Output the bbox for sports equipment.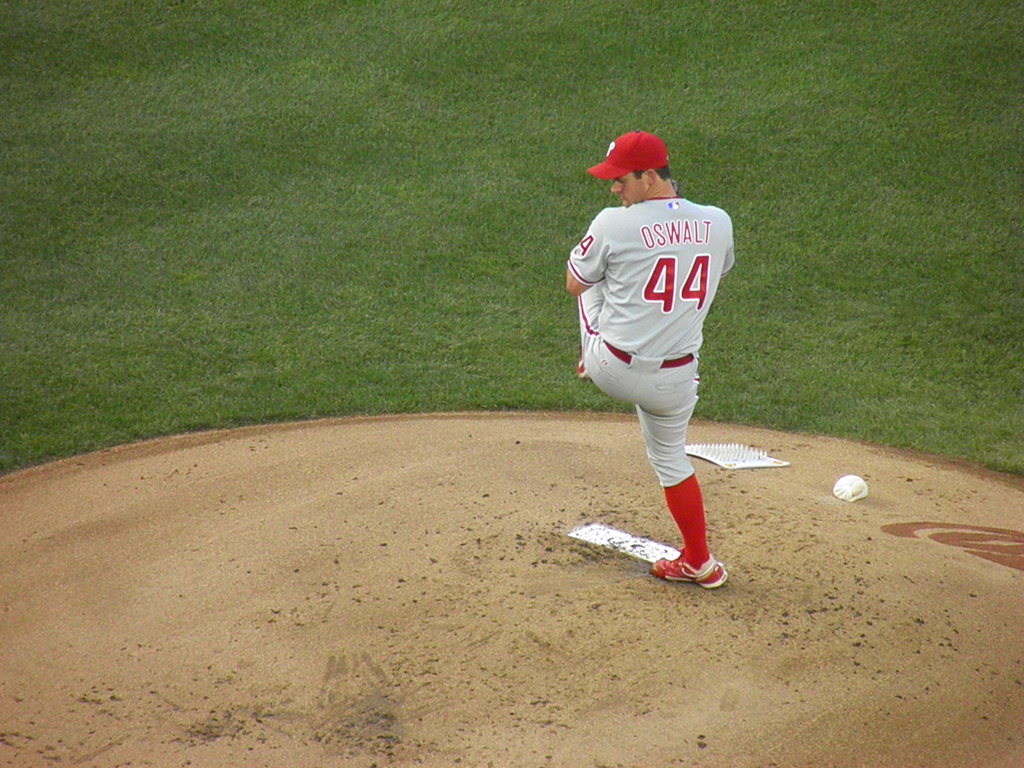
rect(834, 476, 871, 508).
